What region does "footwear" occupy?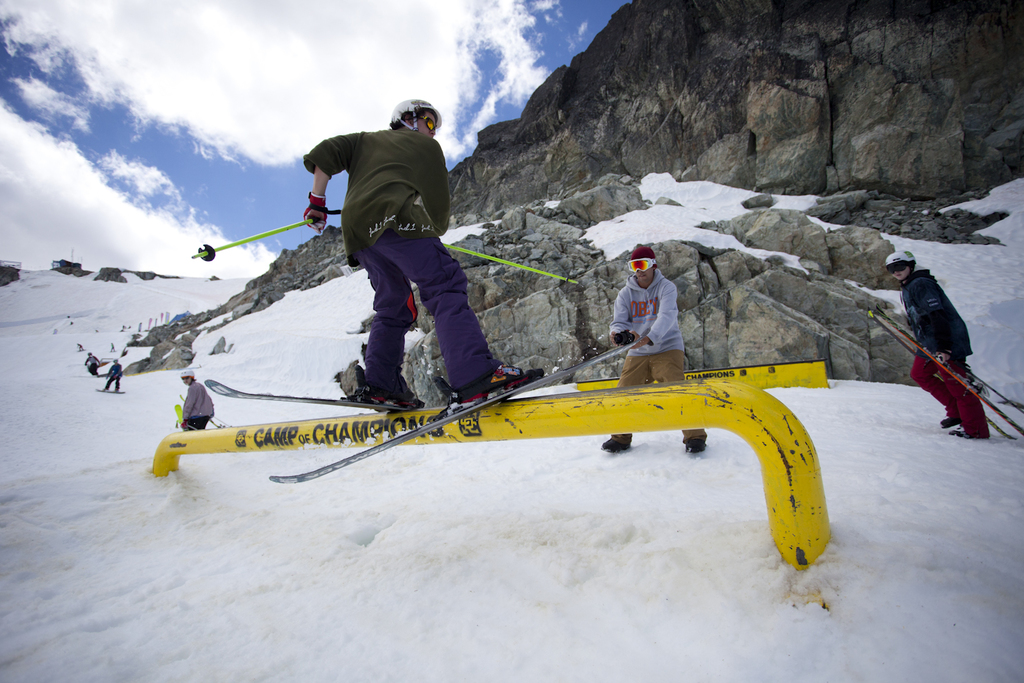
BBox(683, 437, 709, 457).
